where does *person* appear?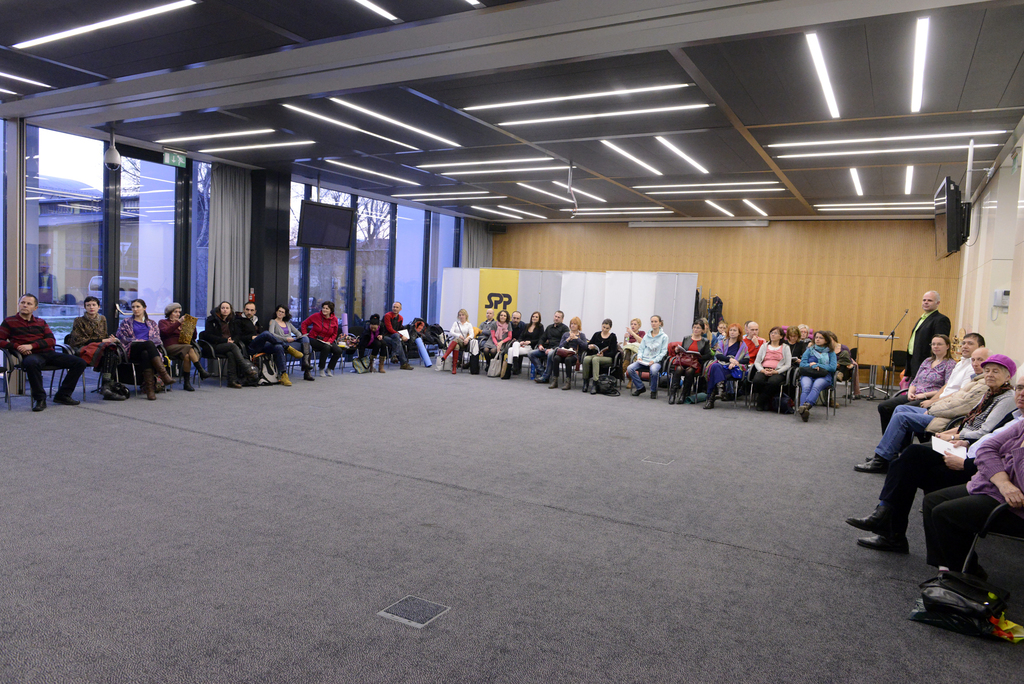
Appears at box=[0, 291, 84, 406].
